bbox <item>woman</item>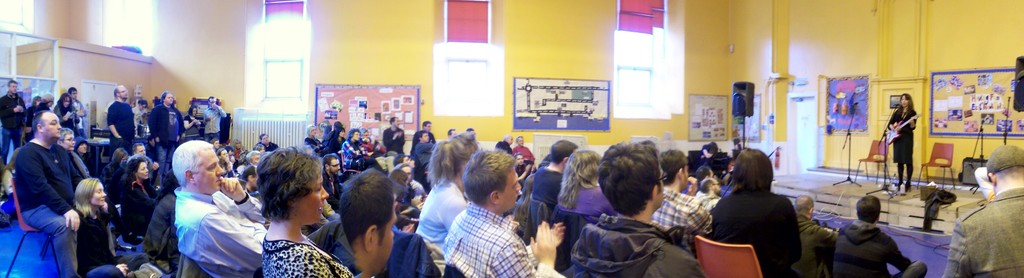
region(25, 90, 43, 146)
